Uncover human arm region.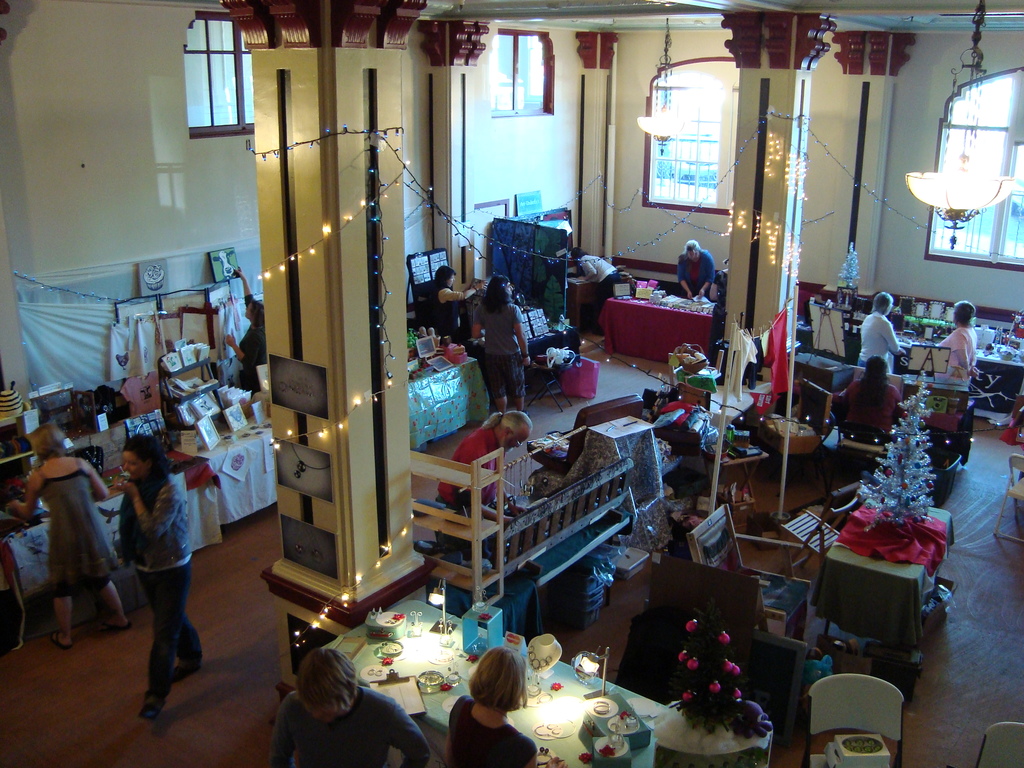
Uncovered: x1=881 y1=320 x2=895 y2=351.
